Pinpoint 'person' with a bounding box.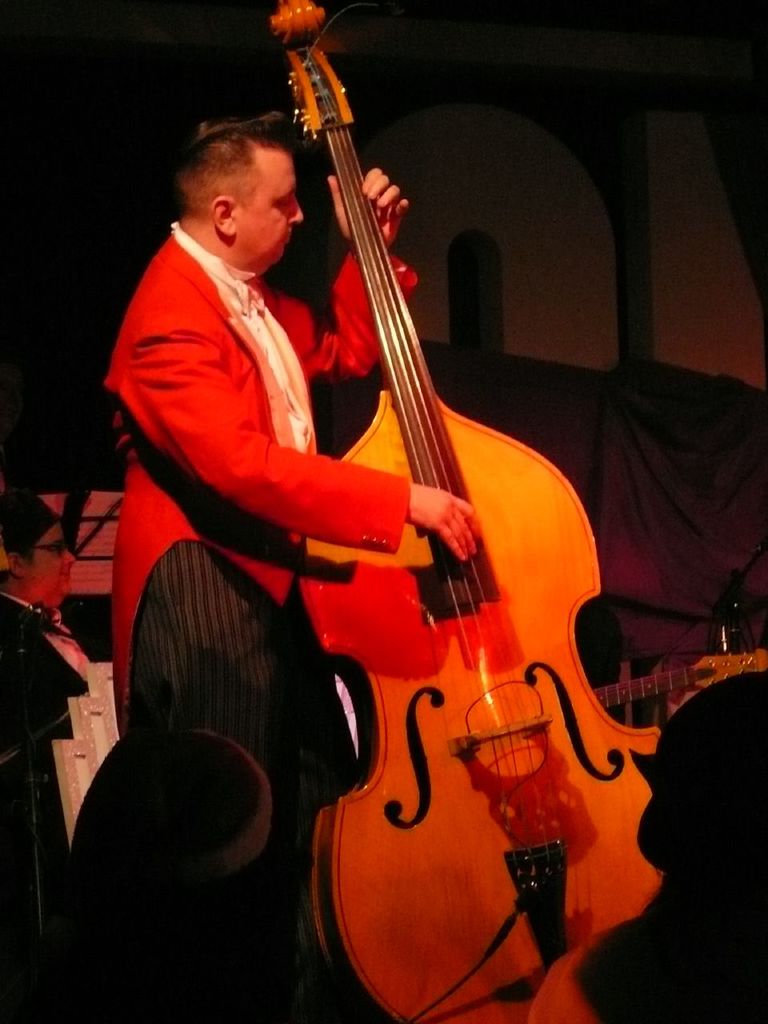
crop(0, 486, 98, 1023).
